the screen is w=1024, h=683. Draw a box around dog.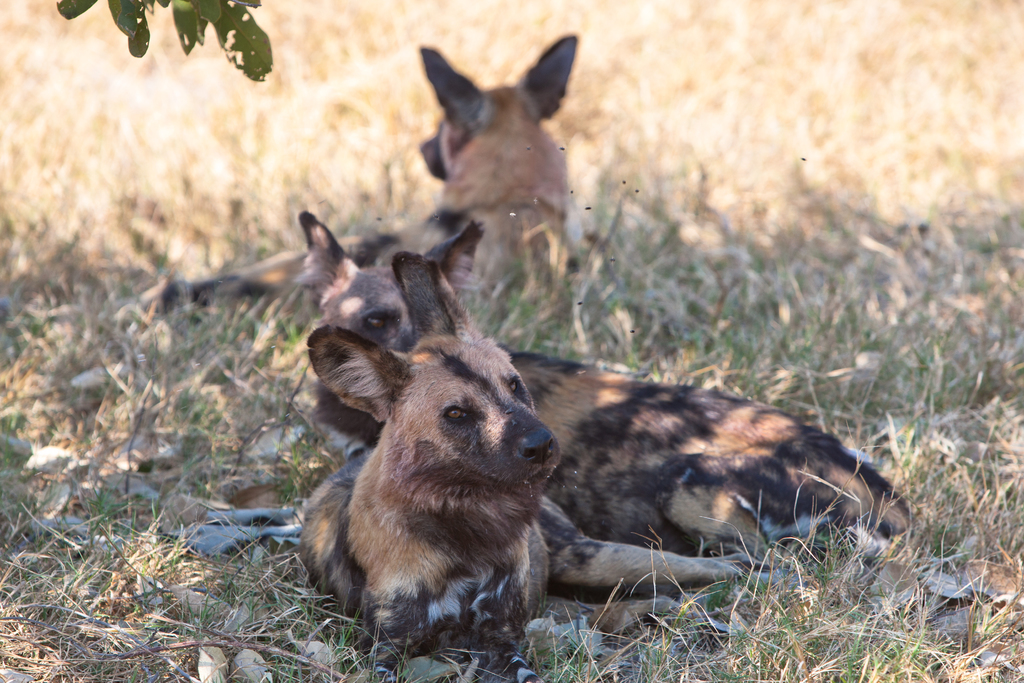
l=135, t=17, r=600, b=306.
